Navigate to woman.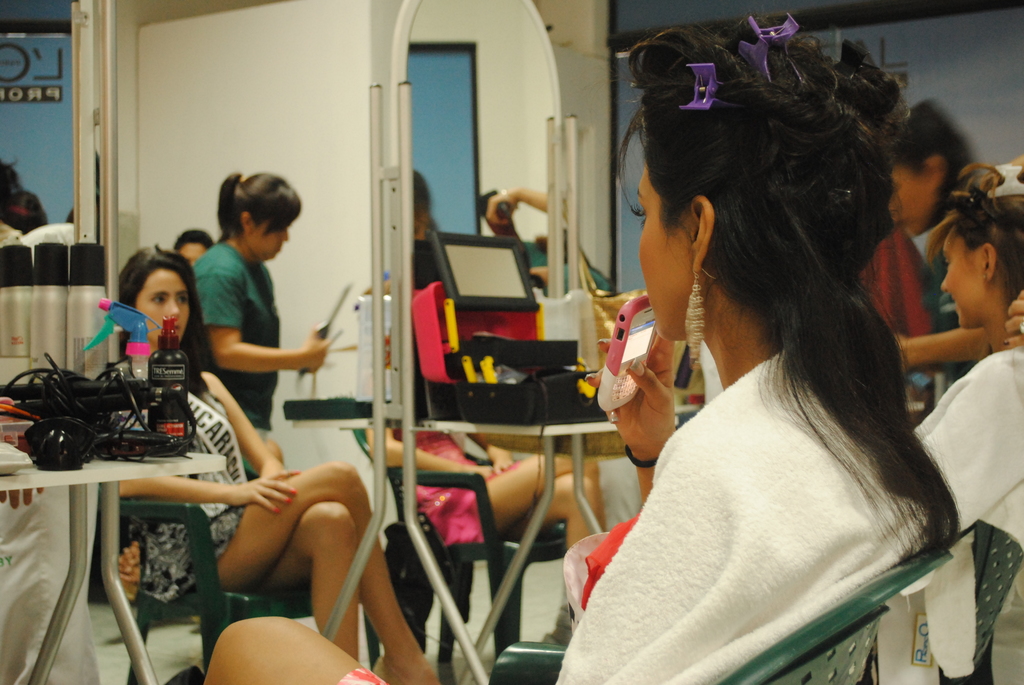
Navigation target: (558, 35, 972, 684).
